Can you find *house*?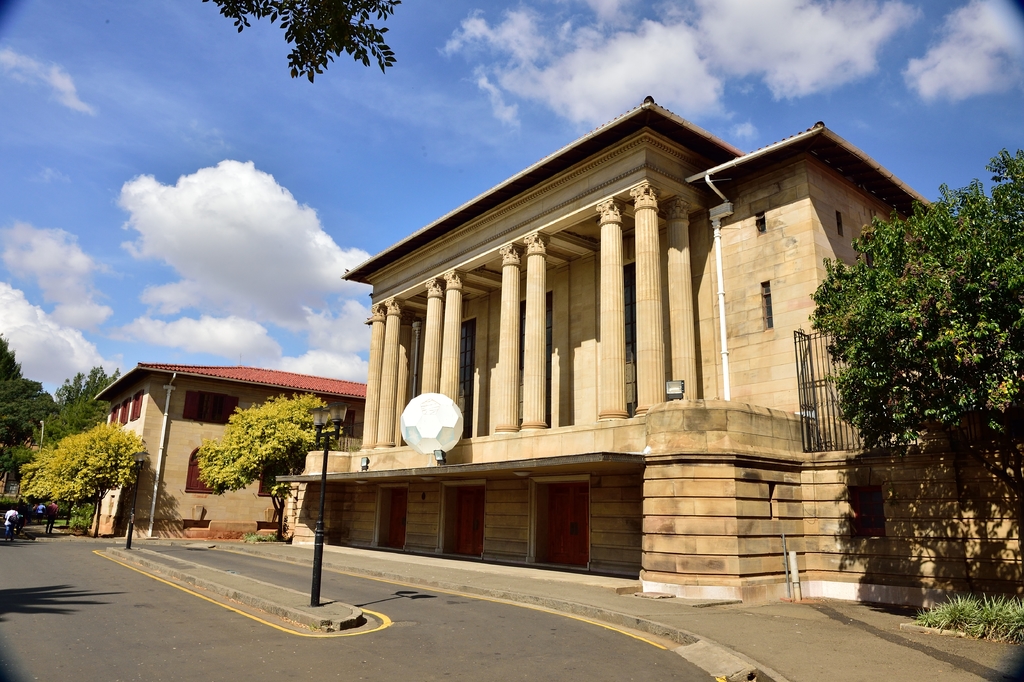
Yes, bounding box: BBox(82, 345, 381, 544).
